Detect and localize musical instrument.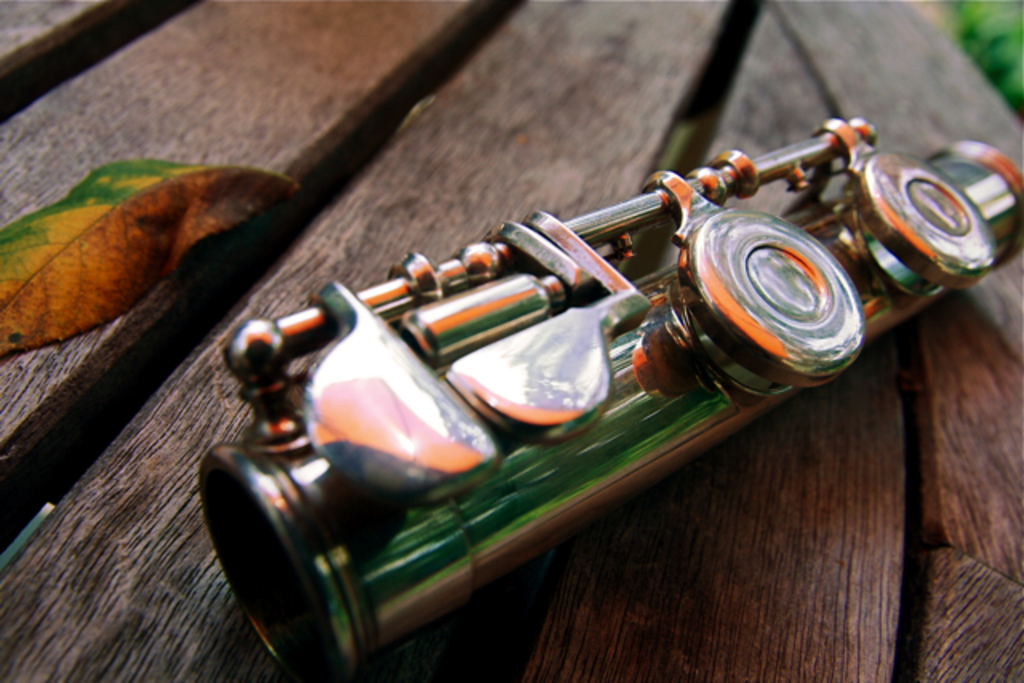
Localized at locate(190, 170, 896, 637).
